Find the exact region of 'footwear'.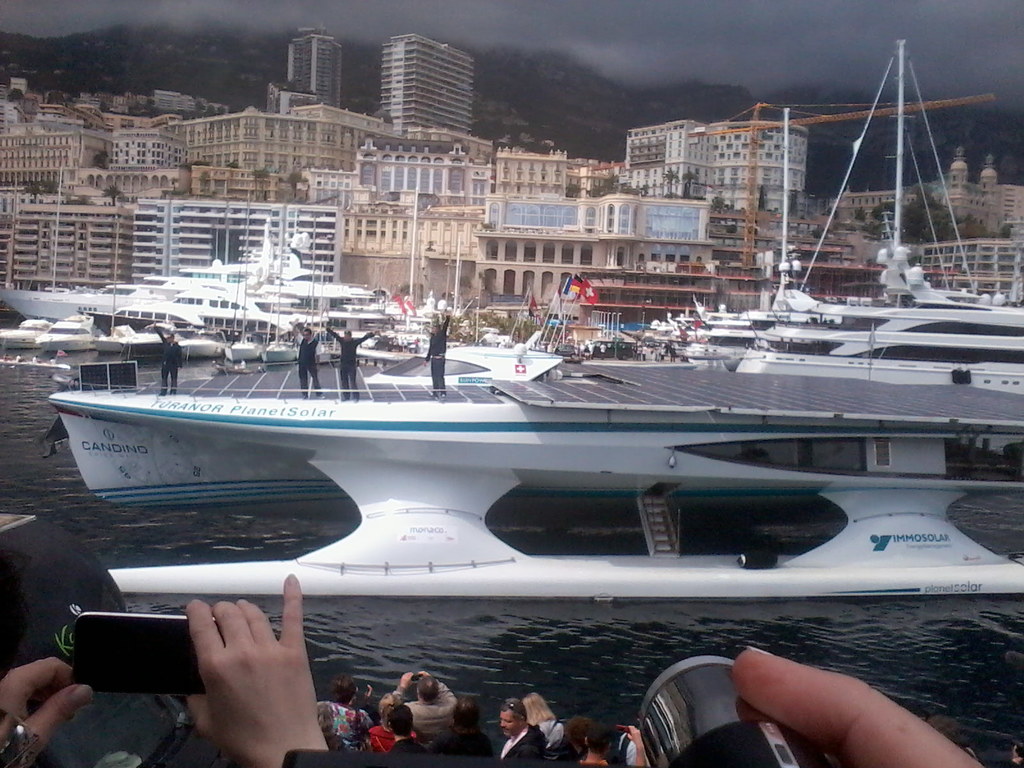
Exact region: rect(428, 394, 434, 398).
